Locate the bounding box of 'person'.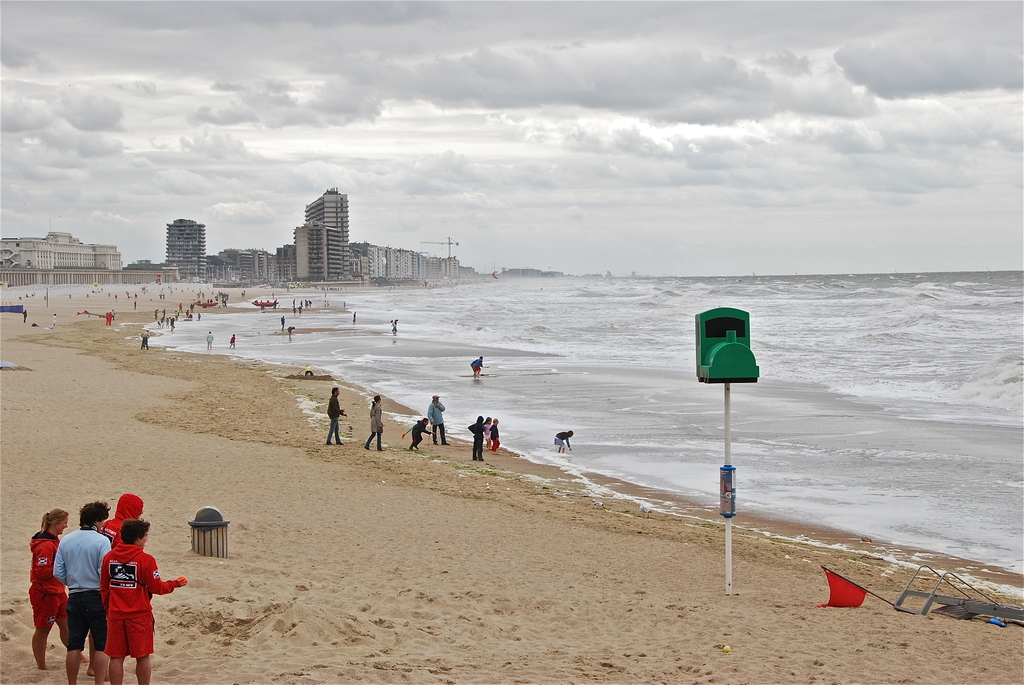
Bounding box: 170/318/173/330.
